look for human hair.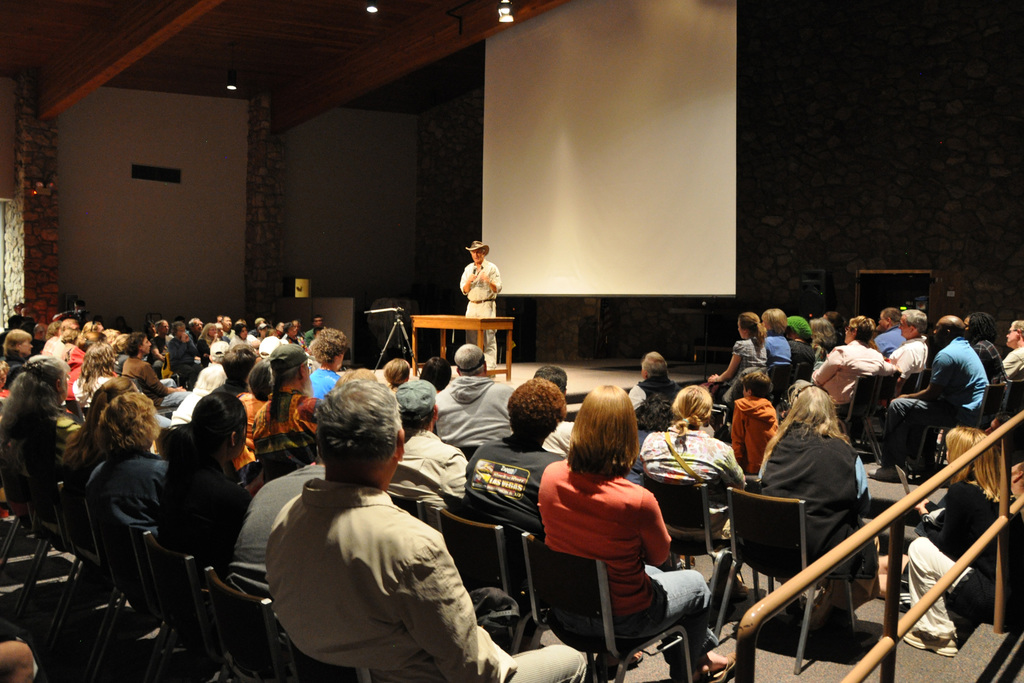
Found: box=[223, 342, 253, 384].
